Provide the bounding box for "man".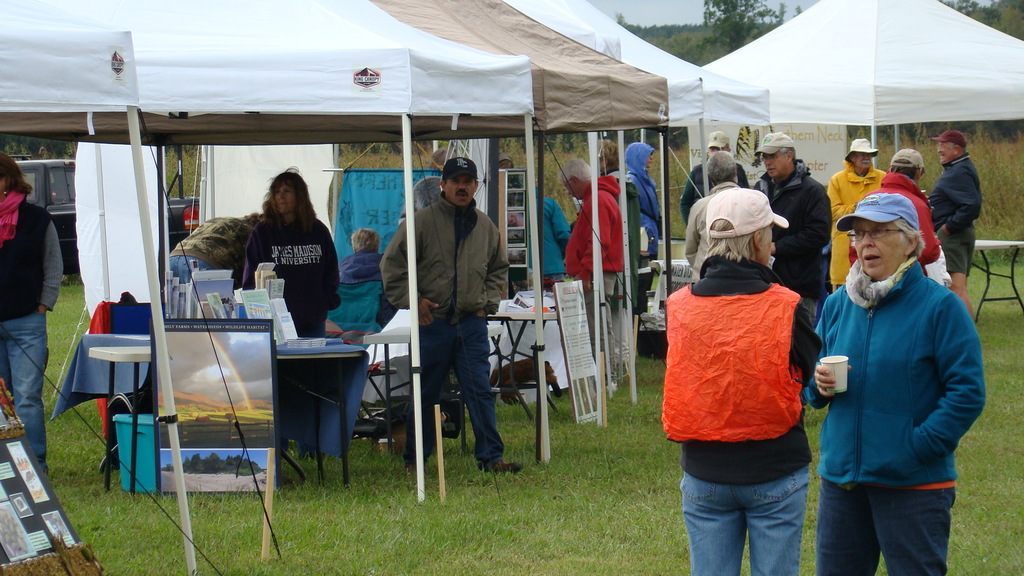
bbox(751, 131, 831, 323).
